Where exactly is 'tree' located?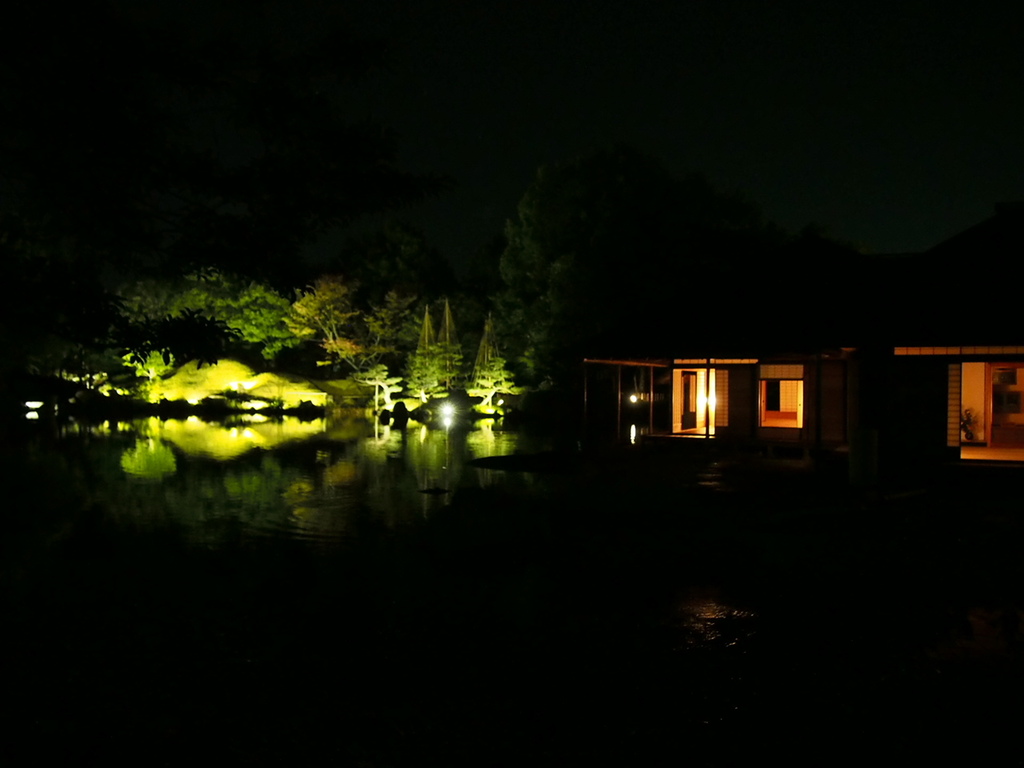
Its bounding box is [477,301,527,402].
